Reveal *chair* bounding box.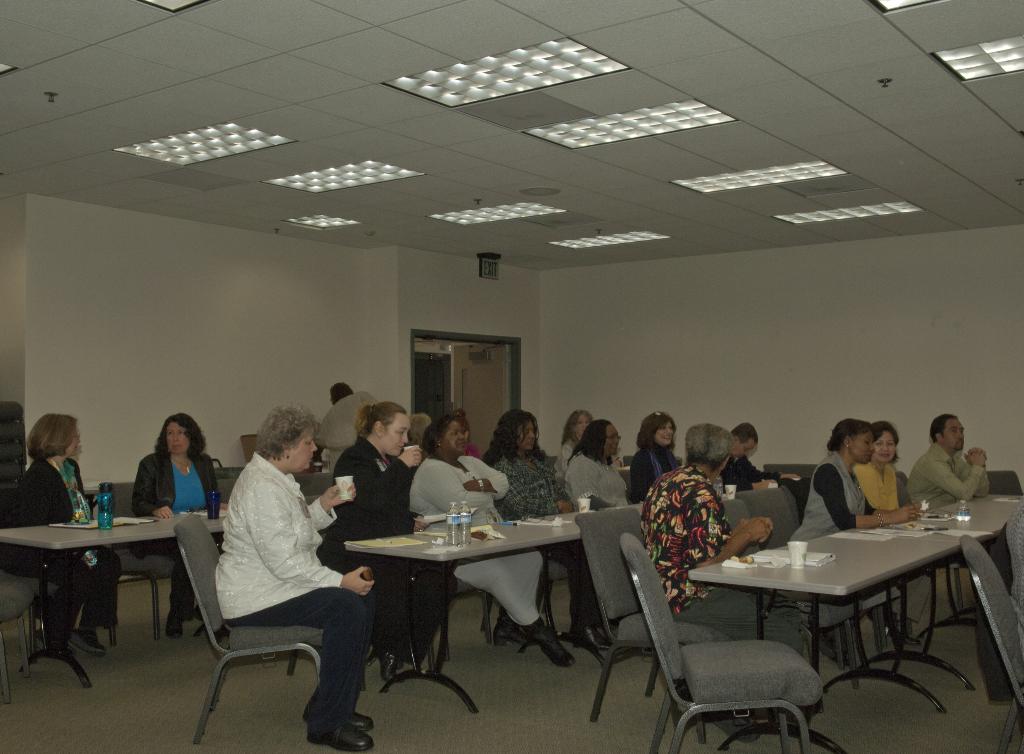
Revealed: box(168, 515, 336, 746).
